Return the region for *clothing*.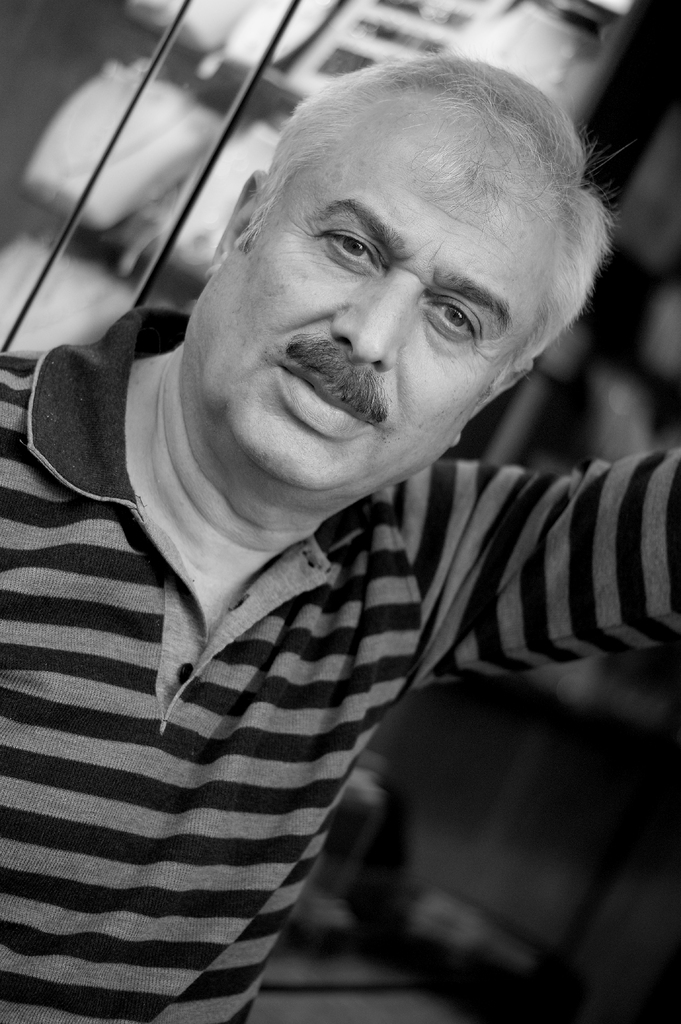
[0, 294, 680, 1023].
